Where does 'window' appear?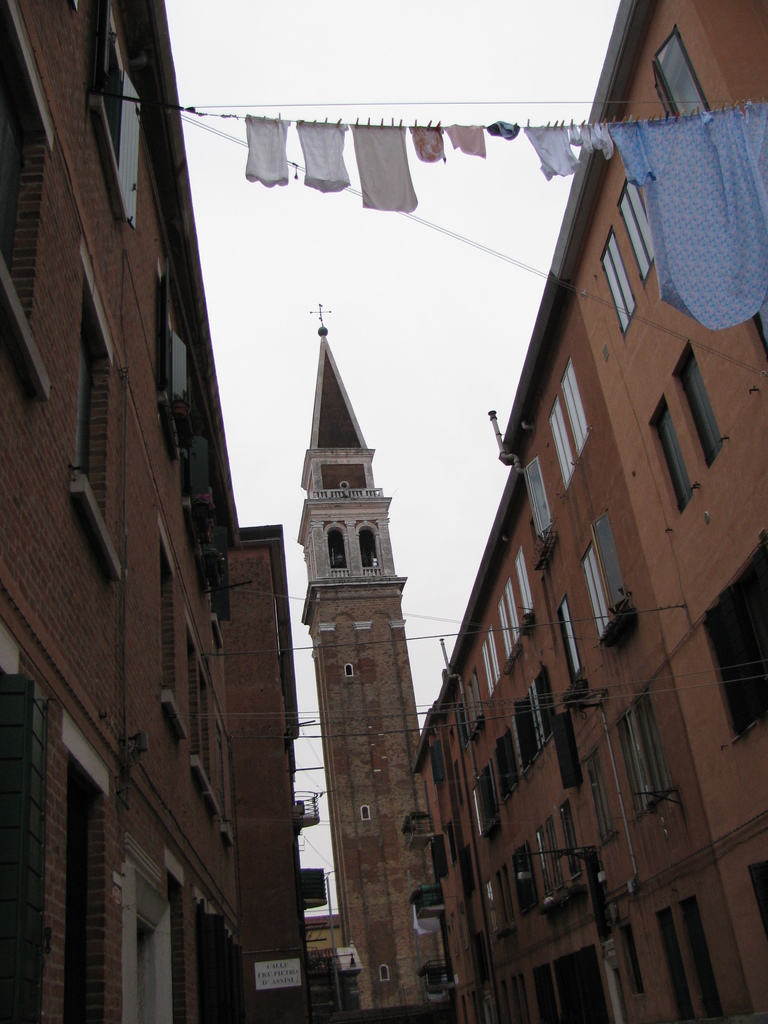
Appears at locate(170, 871, 192, 1023).
